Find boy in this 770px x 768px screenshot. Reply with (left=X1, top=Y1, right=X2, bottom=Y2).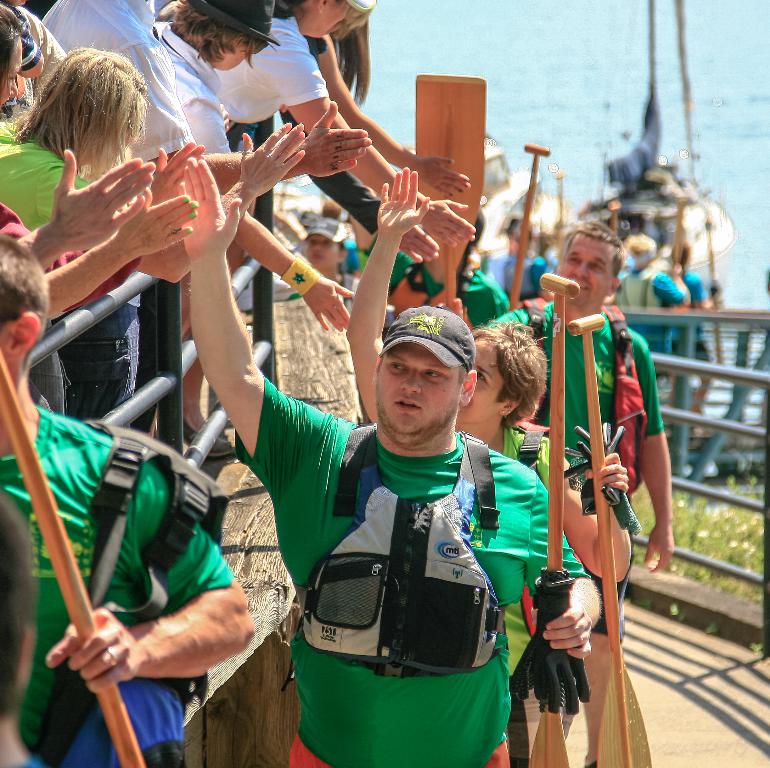
(left=0, top=229, right=253, bottom=767).
